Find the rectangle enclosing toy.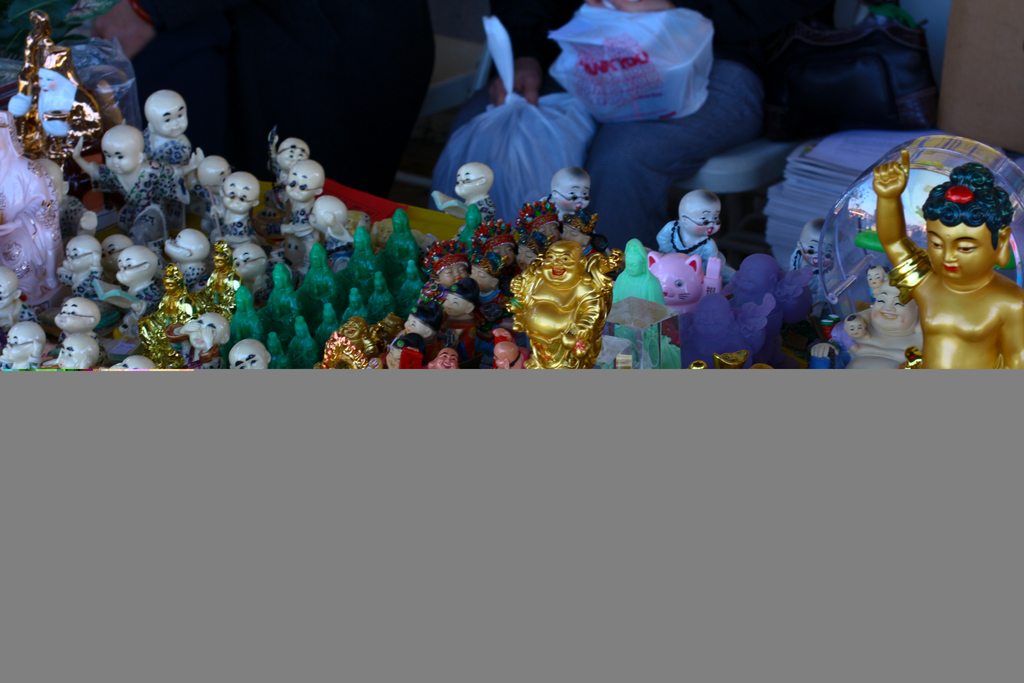
locate(285, 317, 321, 370).
